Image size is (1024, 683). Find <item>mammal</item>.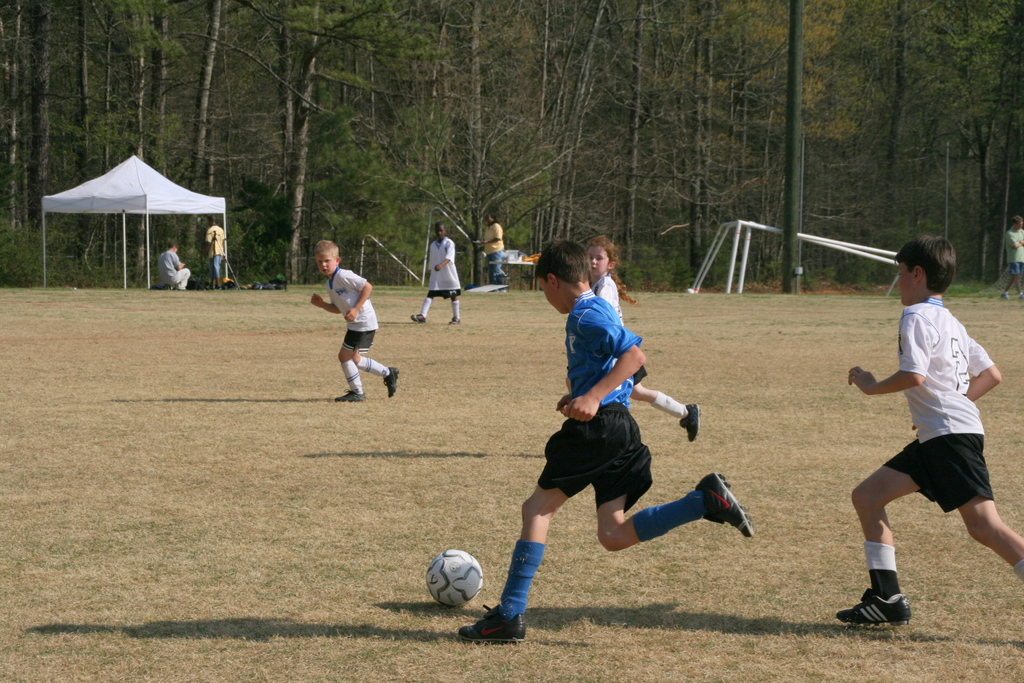
detection(482, 215, 508, 292).
